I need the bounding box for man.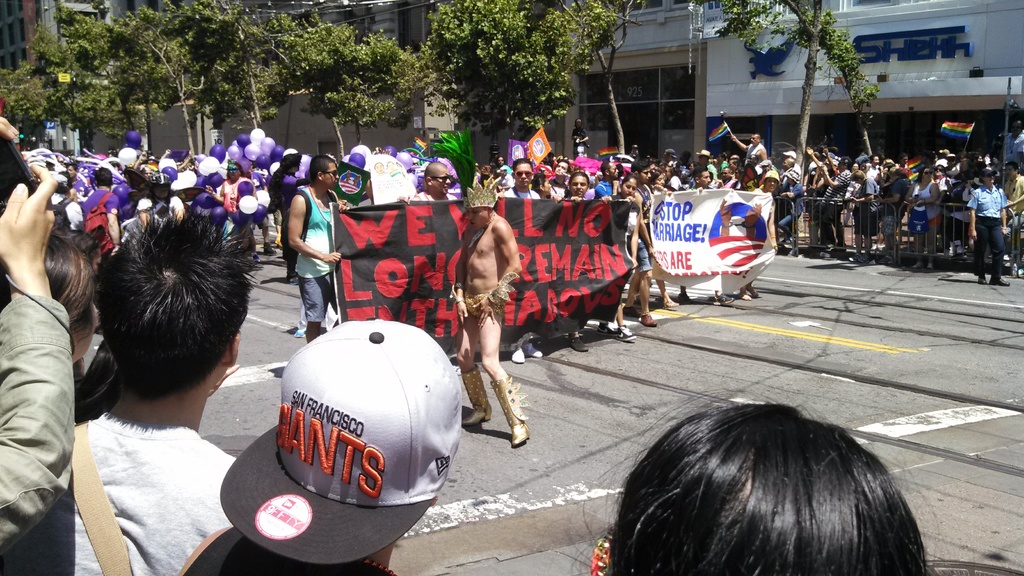
Here it is: [661,147,680,166].
